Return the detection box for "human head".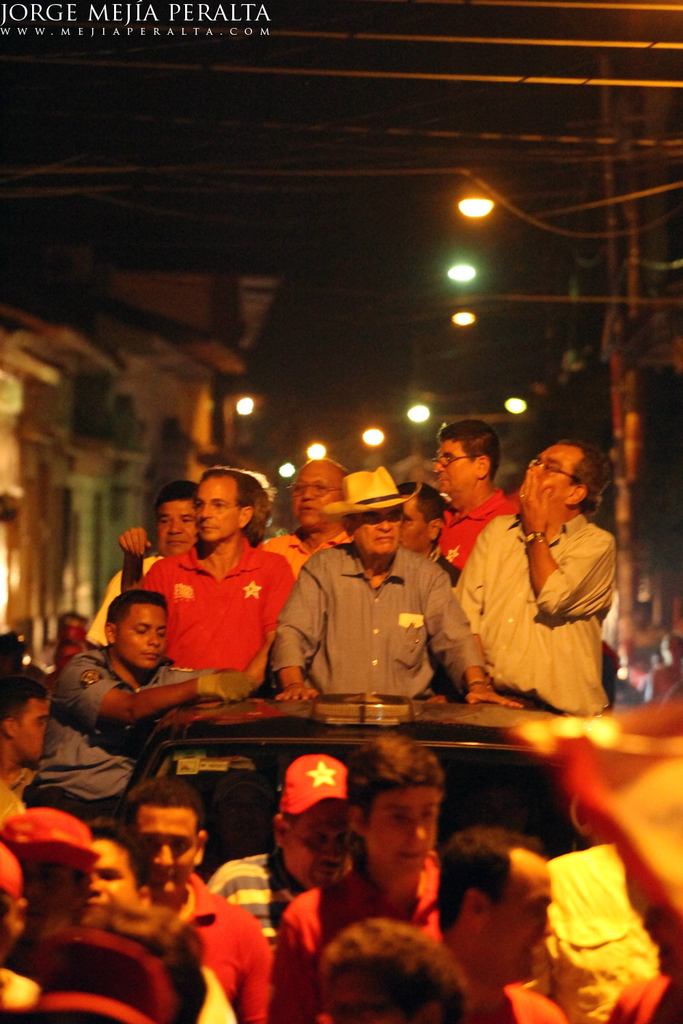
rect(187, 464, 268, 546).
